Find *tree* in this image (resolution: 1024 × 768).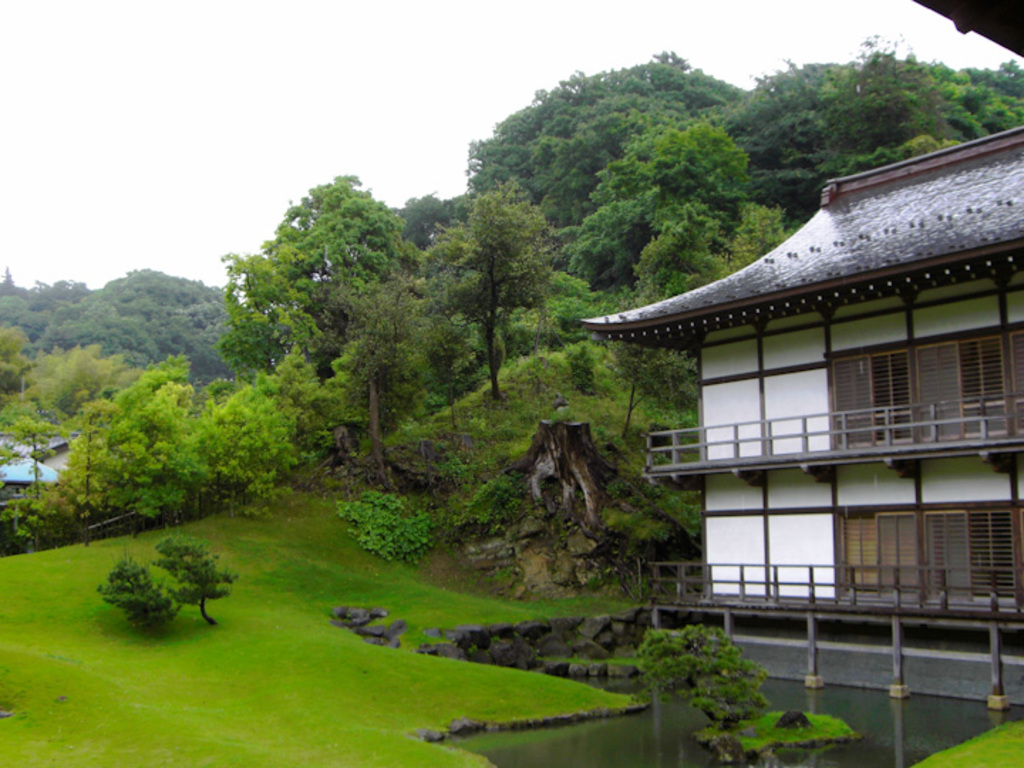
crop(609, 199, 730, 422).
